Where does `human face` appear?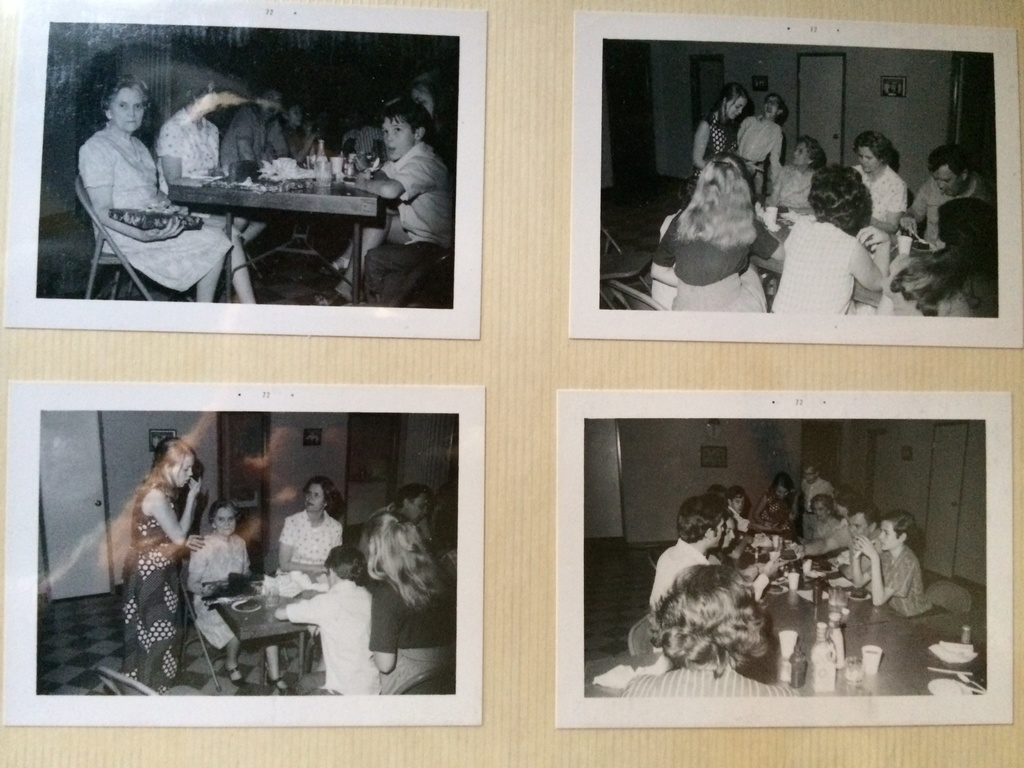
Appears at 301,481,328,513.
